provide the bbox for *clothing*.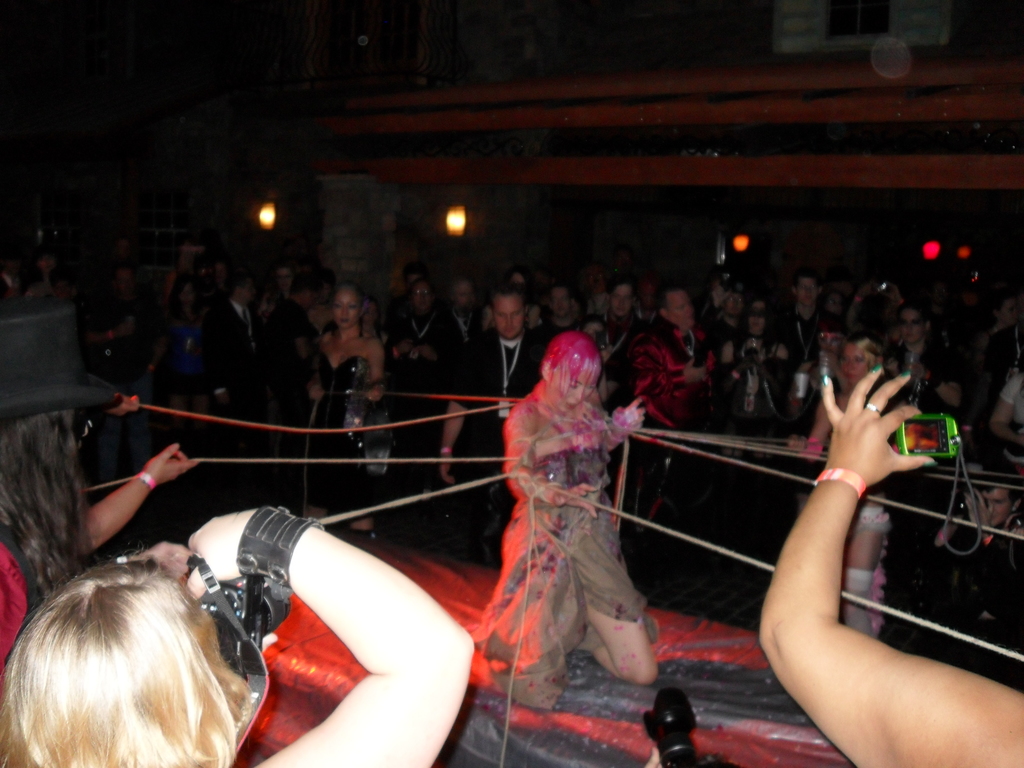
[600,312,640,408].
